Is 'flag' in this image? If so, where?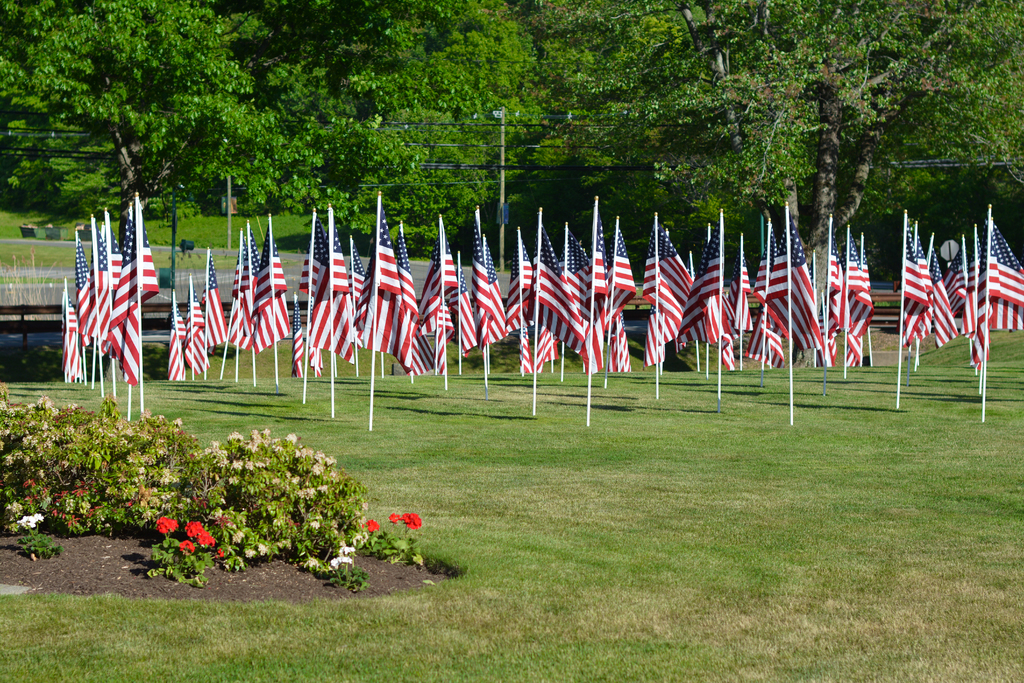
Yes, at bbox=[228, 234, 252, 349].
